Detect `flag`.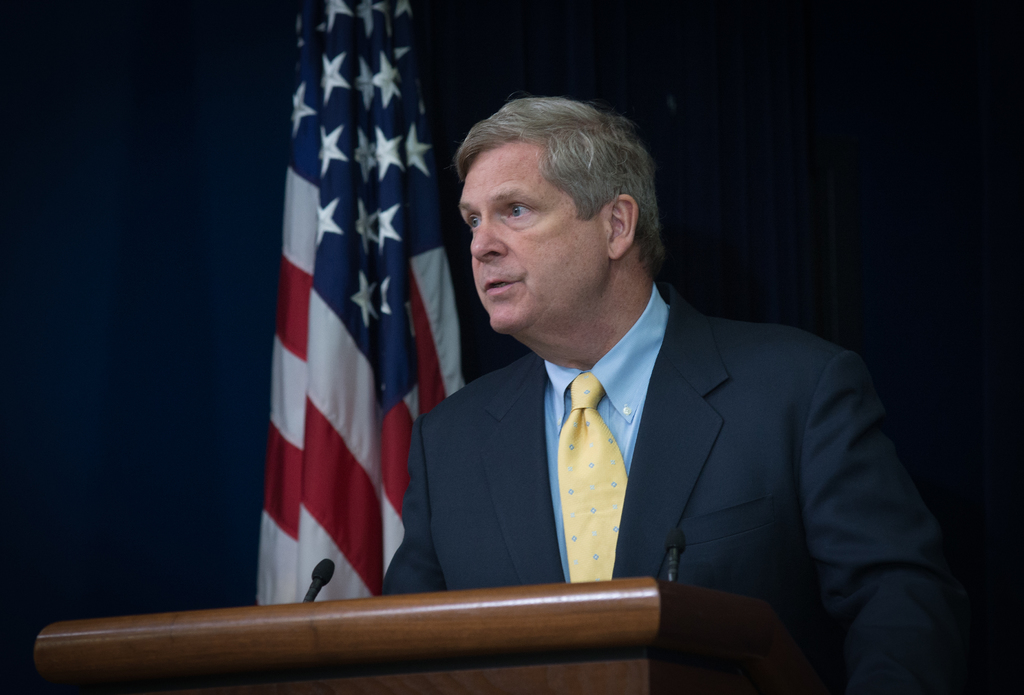
Detected at 255 0 479 623.
